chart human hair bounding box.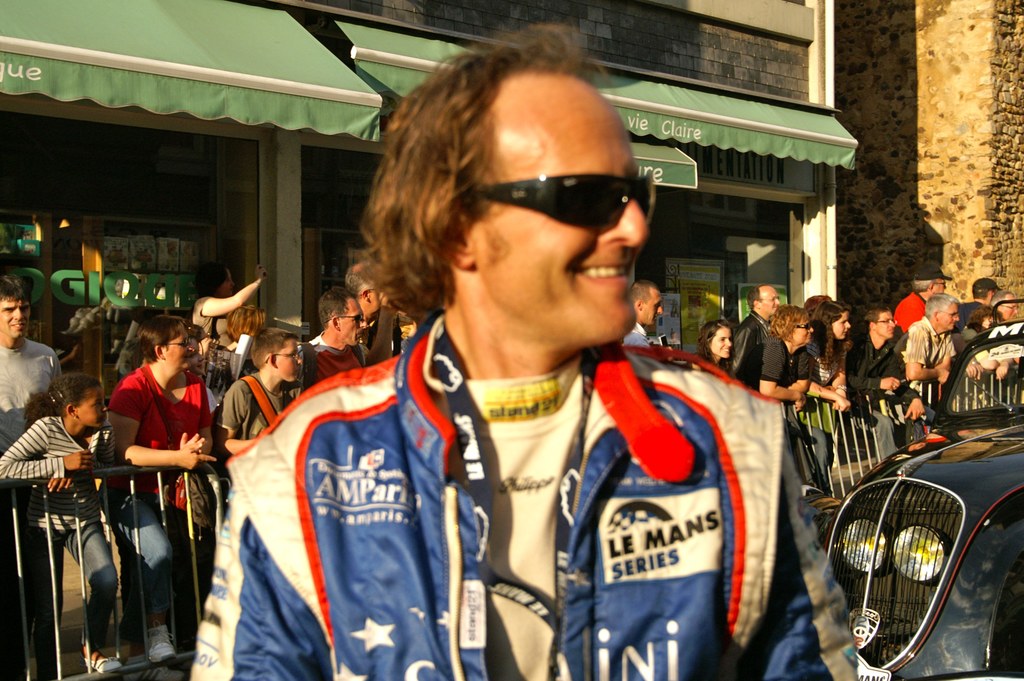
Charted: {"left": 811, "top": 297, "right": 850, "bottom": 366}.
